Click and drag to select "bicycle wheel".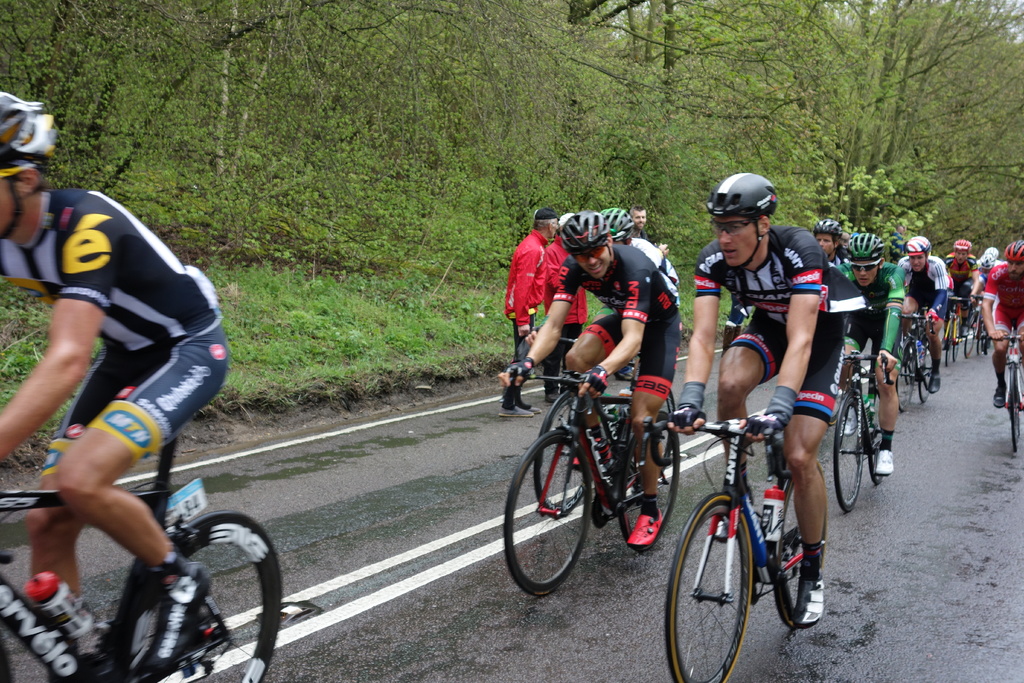
Selection: rect(534, 391, 586, 518).
